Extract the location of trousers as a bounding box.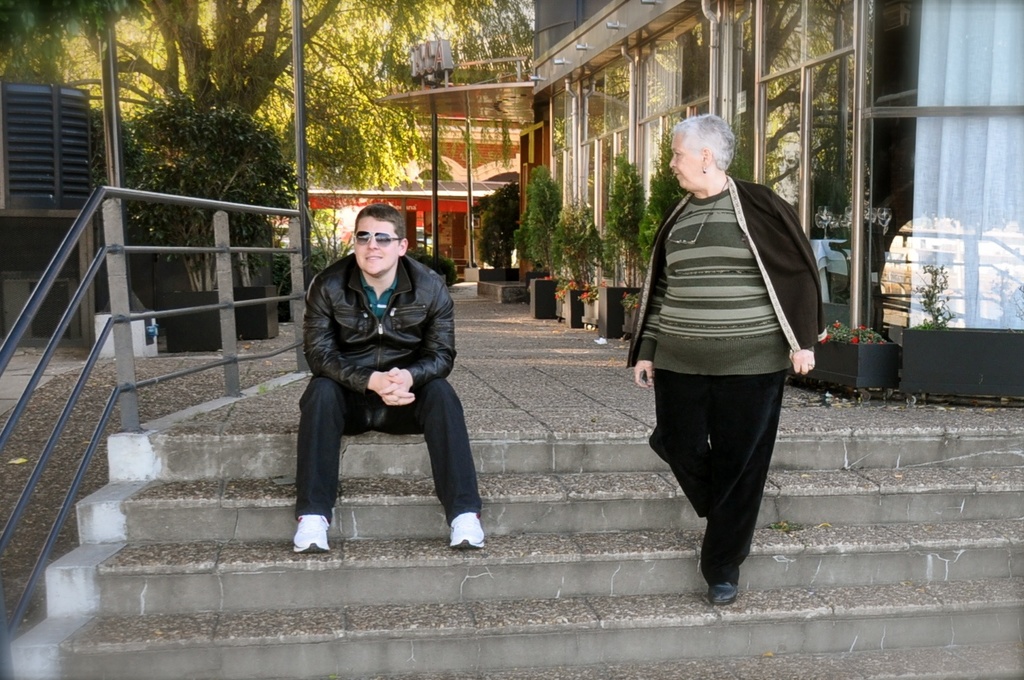
box=[289, 371, 485, 527].
